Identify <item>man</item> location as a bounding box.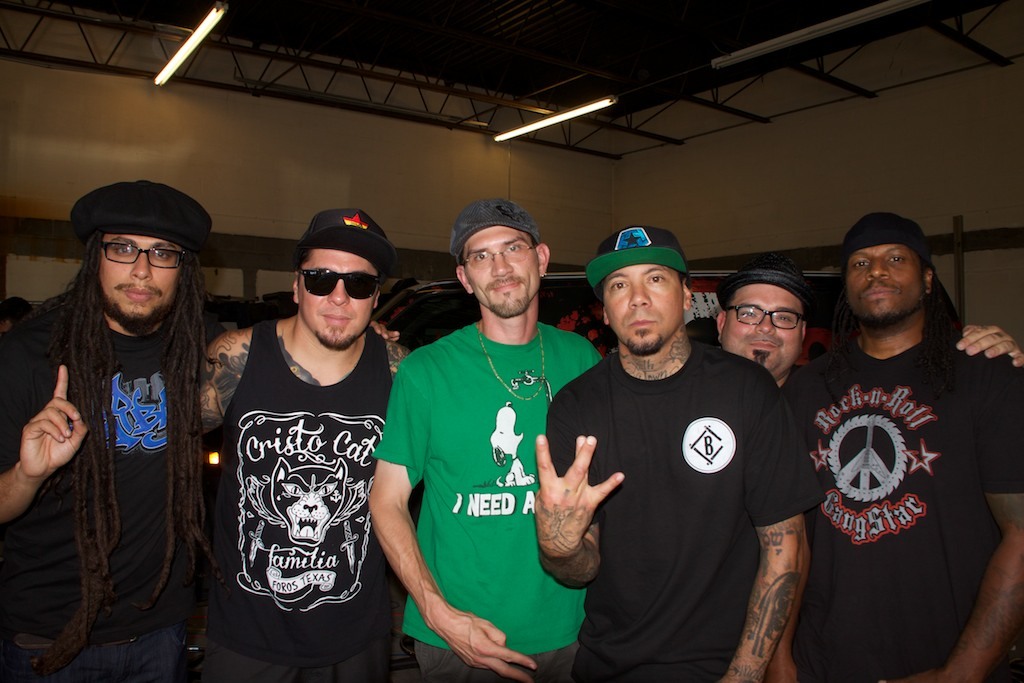
box(713, 266, 1023, 405).
